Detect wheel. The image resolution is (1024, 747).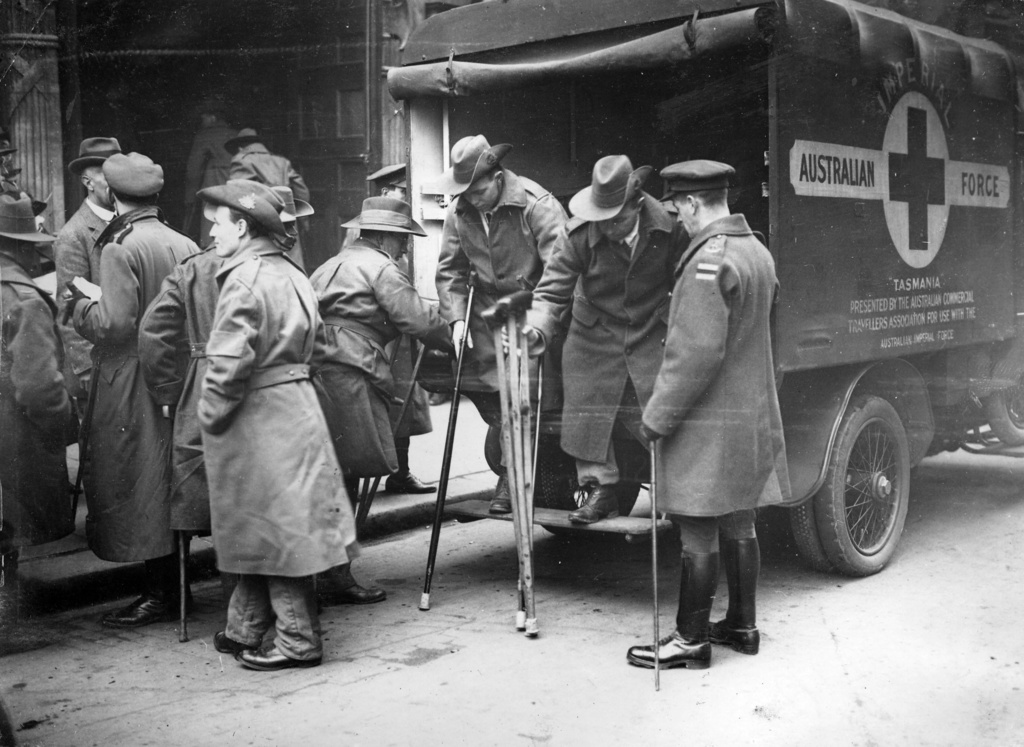
<region>790, 390, 923, 572</region>.
